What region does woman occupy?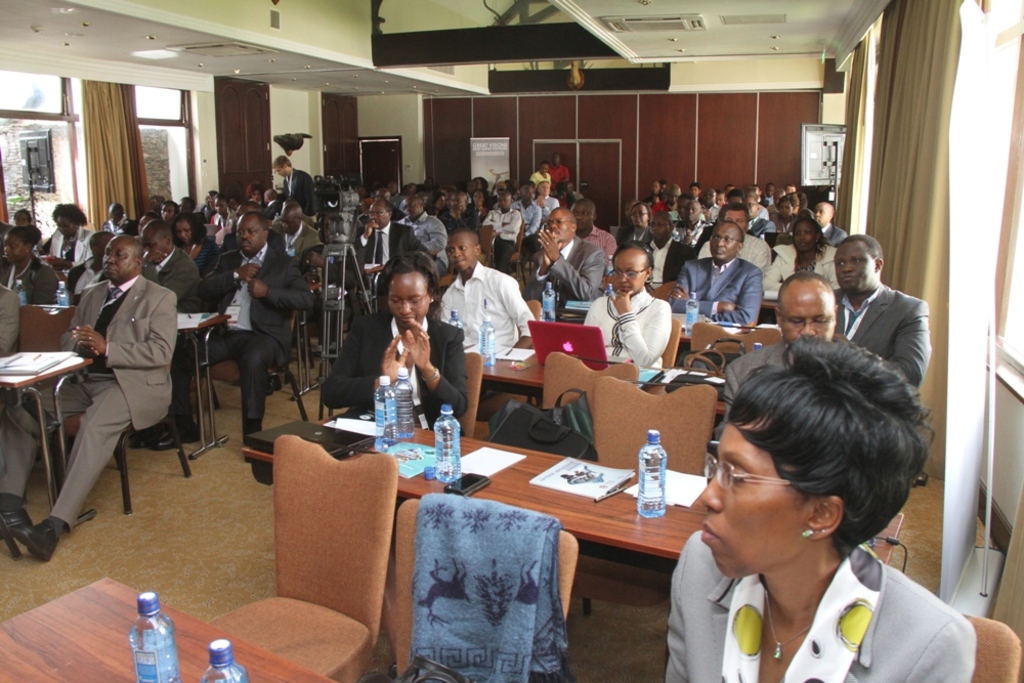
x1=616, y1=201, x2=650, y2=247.
